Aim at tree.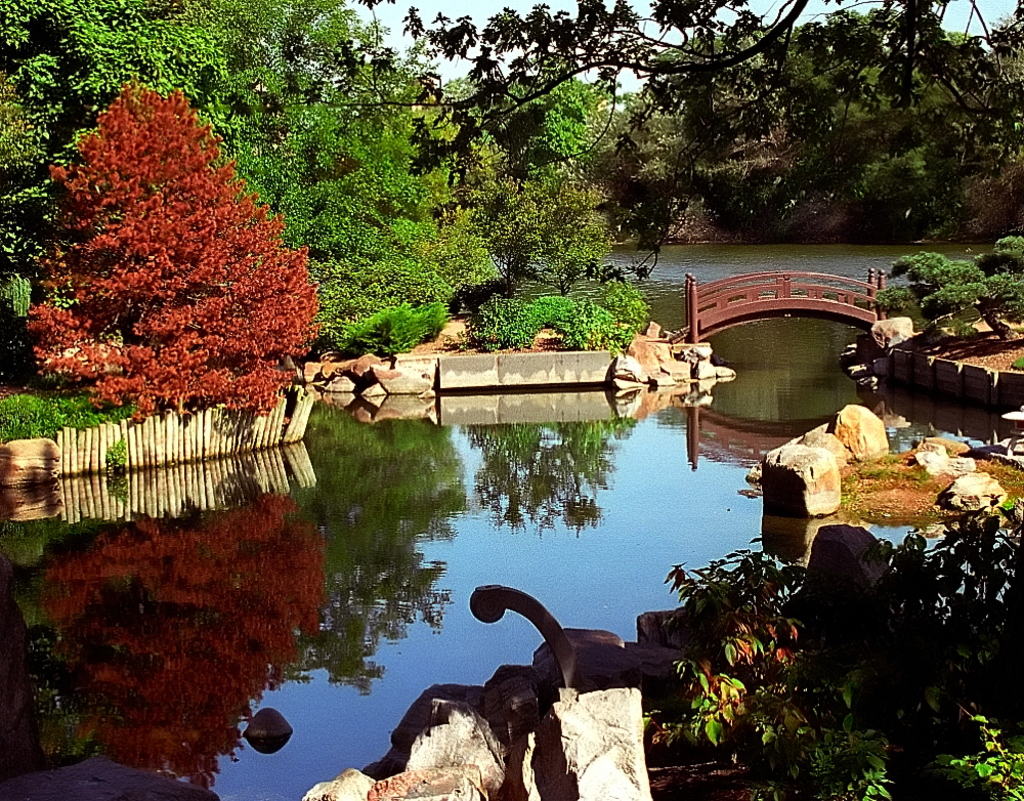
Aimed at region(427, 259, 653, 377).
